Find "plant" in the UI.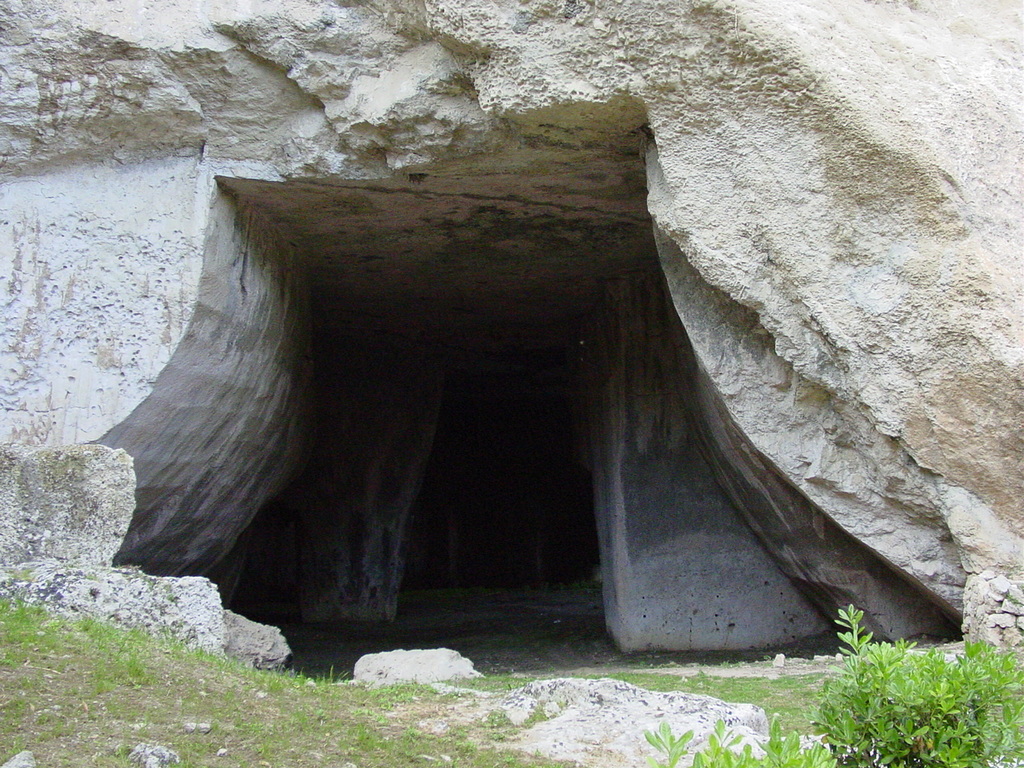
UI element at box=[644, 705, 772, 767].
